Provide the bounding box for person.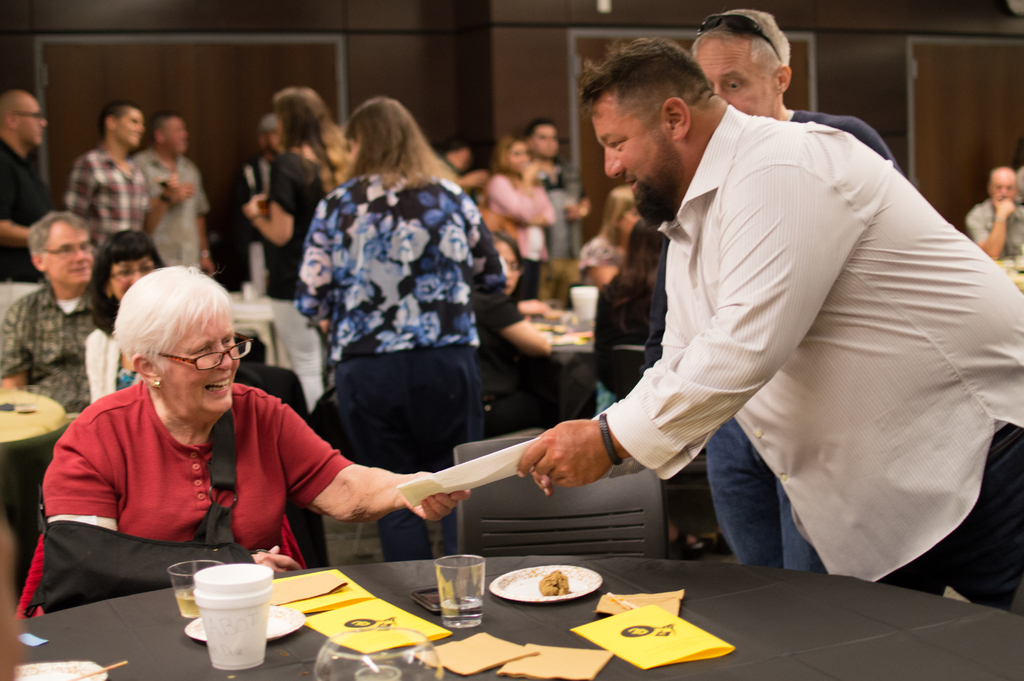
(490,222,553,360).
